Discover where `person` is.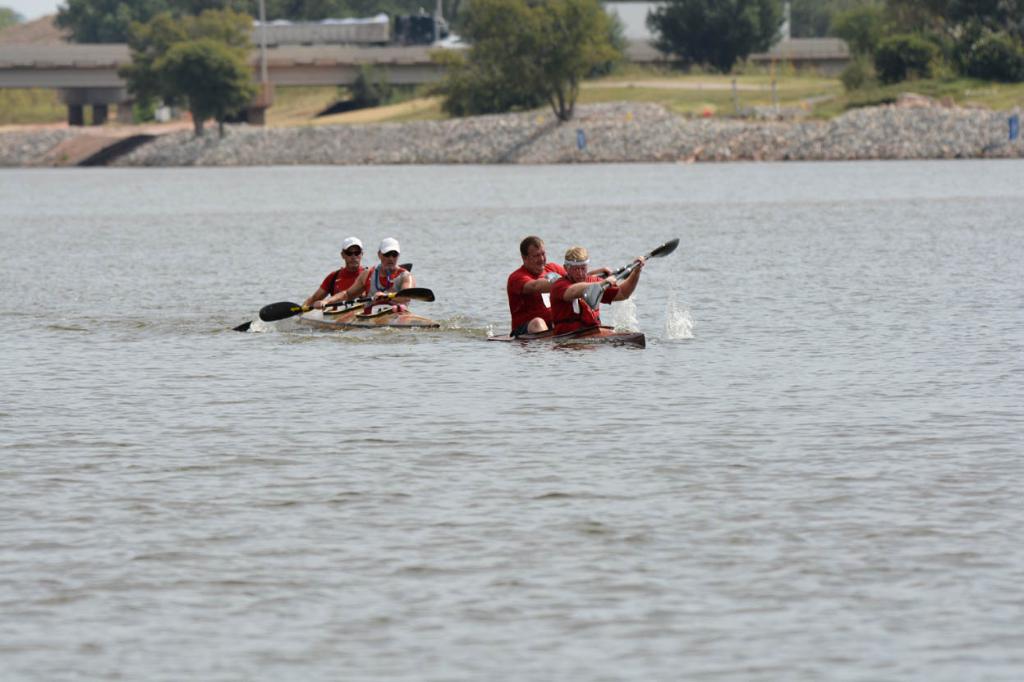
Discovered at <box>300,239,362,304</box>.
